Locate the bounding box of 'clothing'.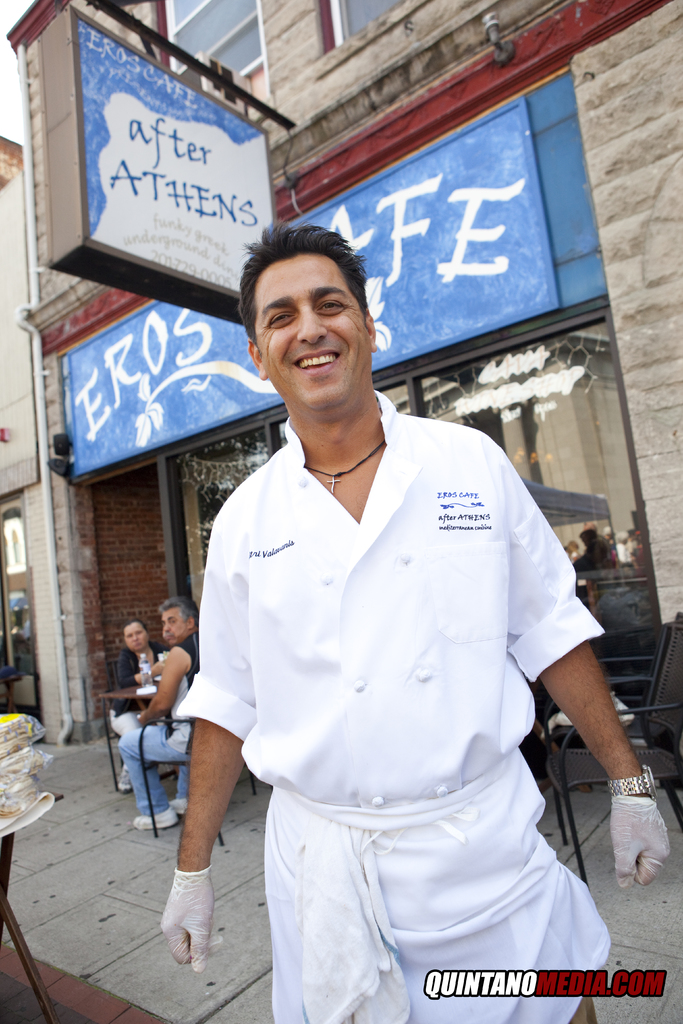
Bounding box: select_region(104, 639, 171, 767).
